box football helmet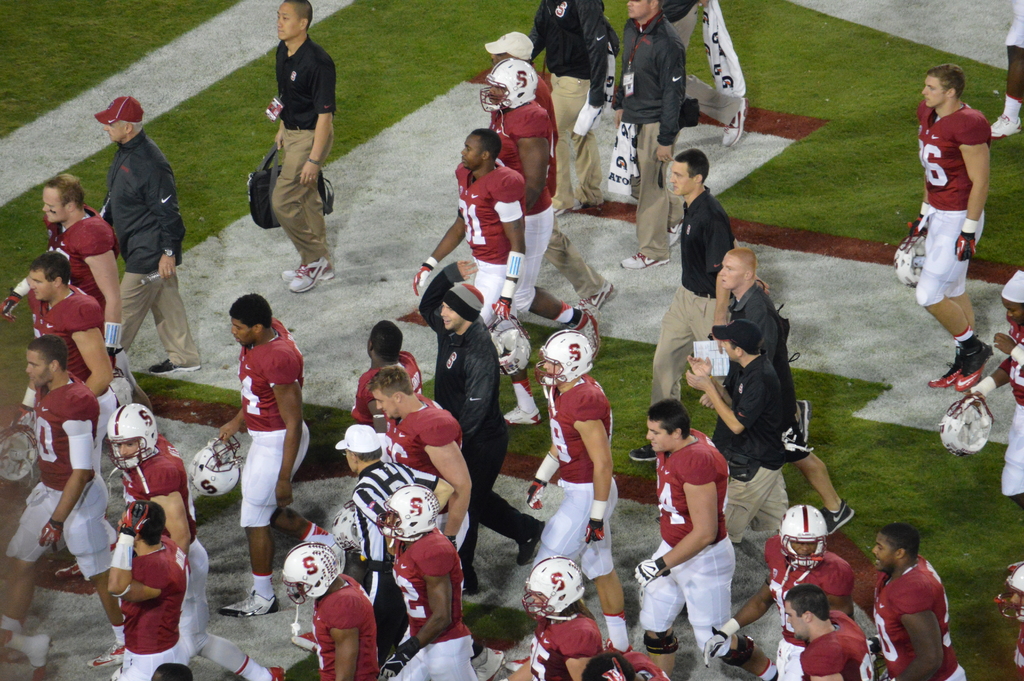
pyautogui.locateOnScreen(515, 555, 583, 619)
